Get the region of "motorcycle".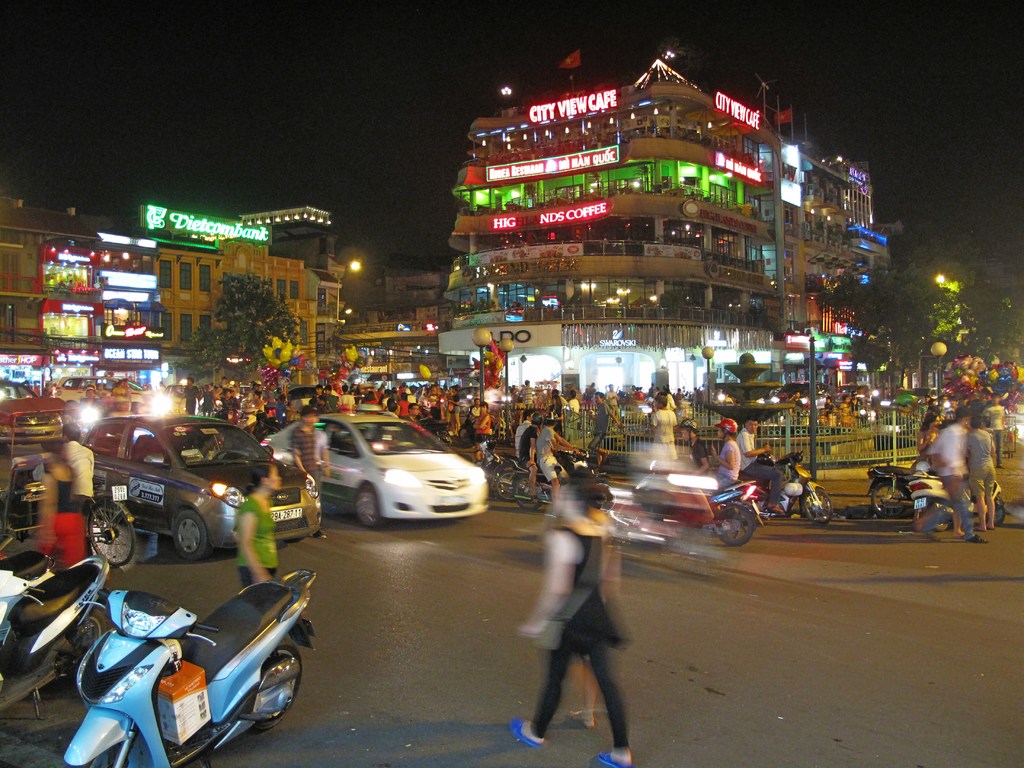
box(481, 447, 538, 495).
